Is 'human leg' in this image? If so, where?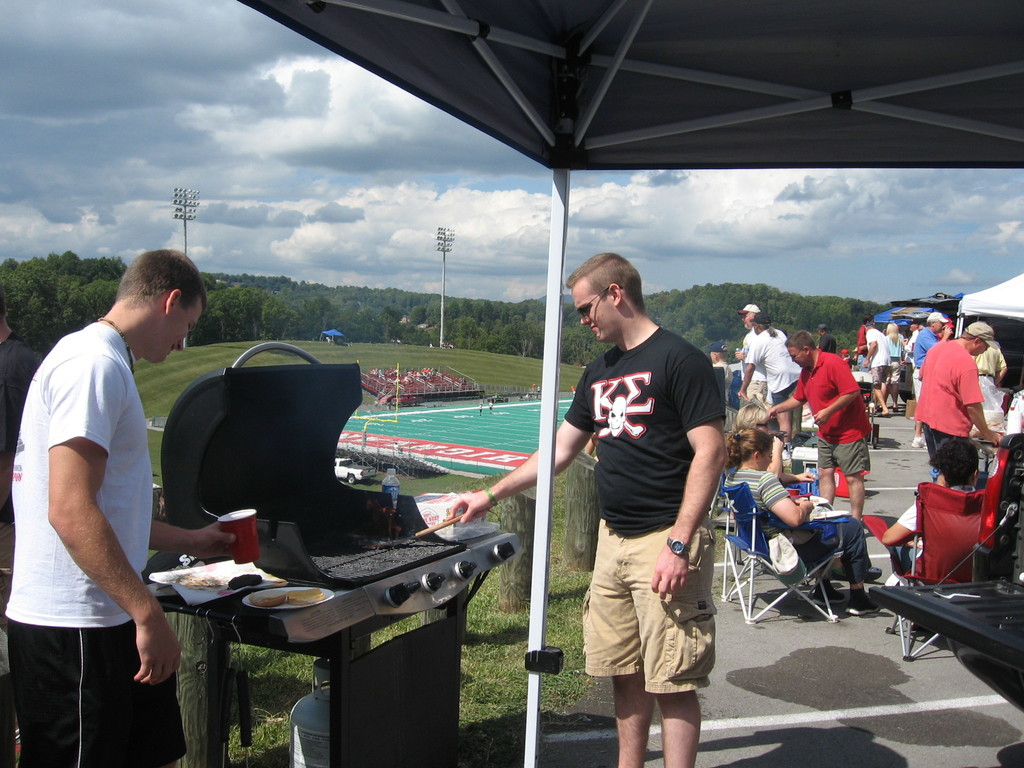
Yes, at BBox(12, 626, 177, 764).
